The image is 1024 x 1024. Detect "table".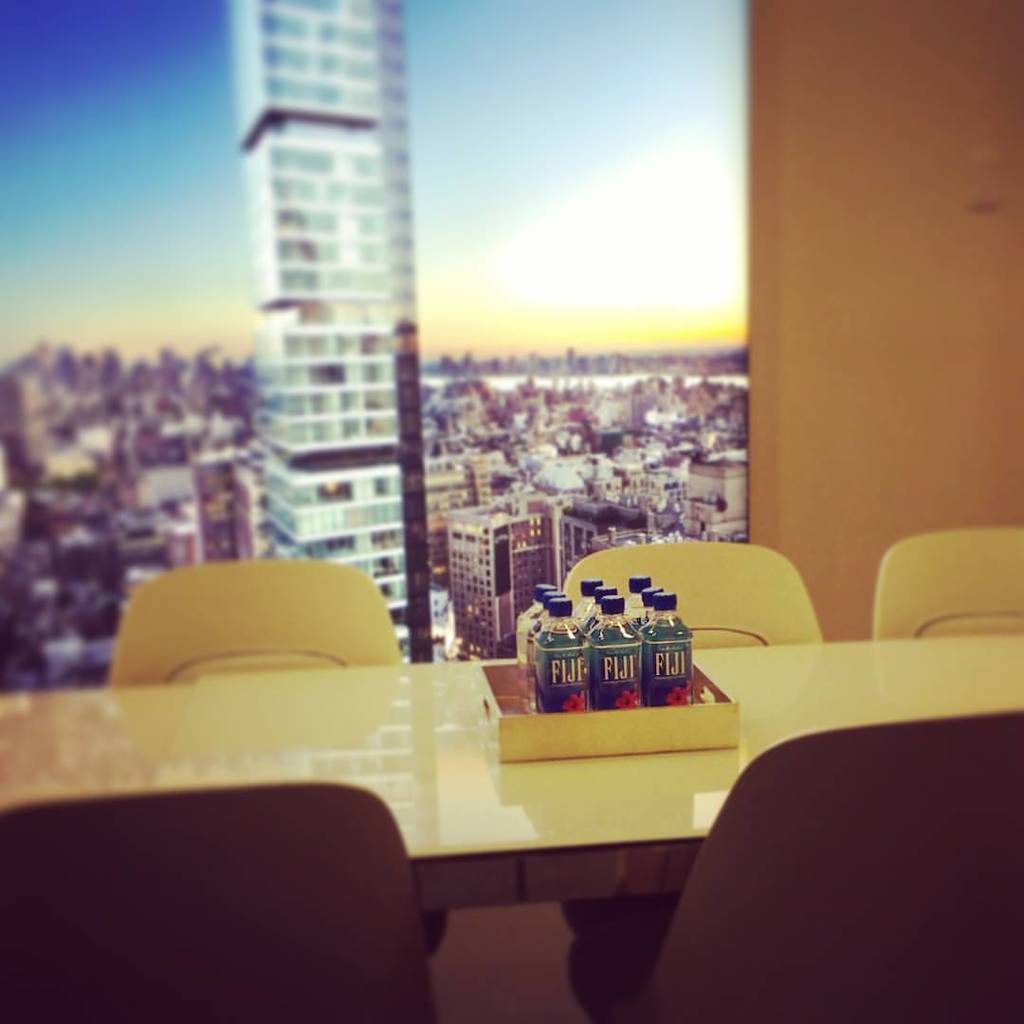
Detection: Rect(0, 630, 1023, 1023).
